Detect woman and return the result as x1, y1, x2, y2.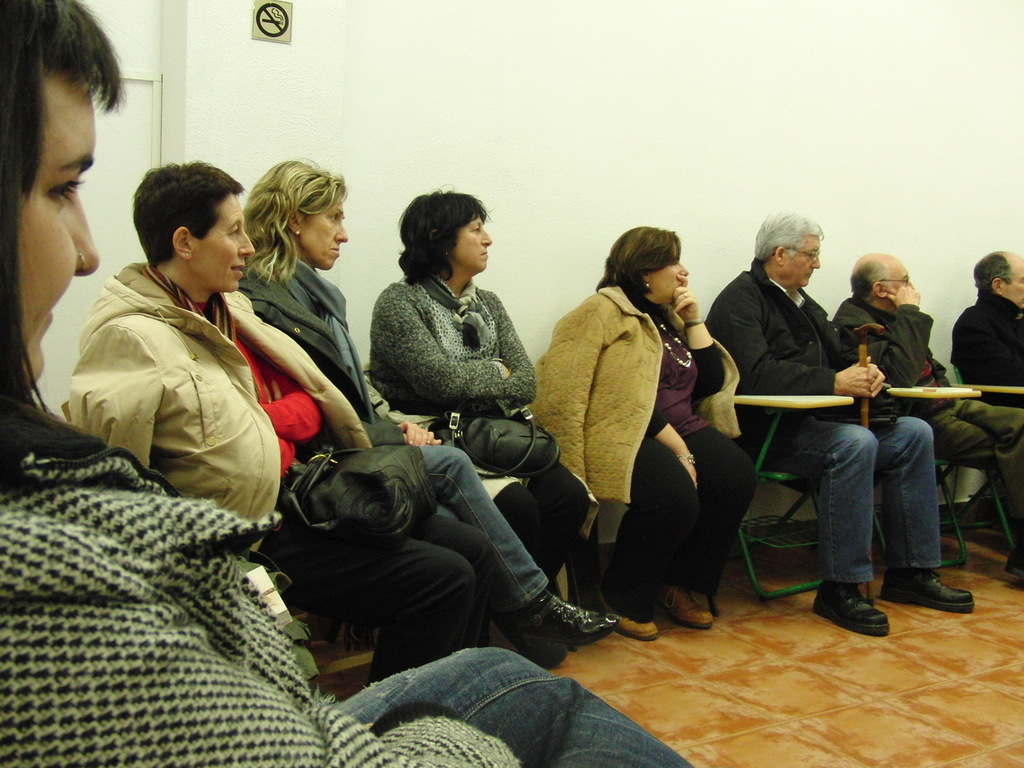
0, 0, 690, 767.
